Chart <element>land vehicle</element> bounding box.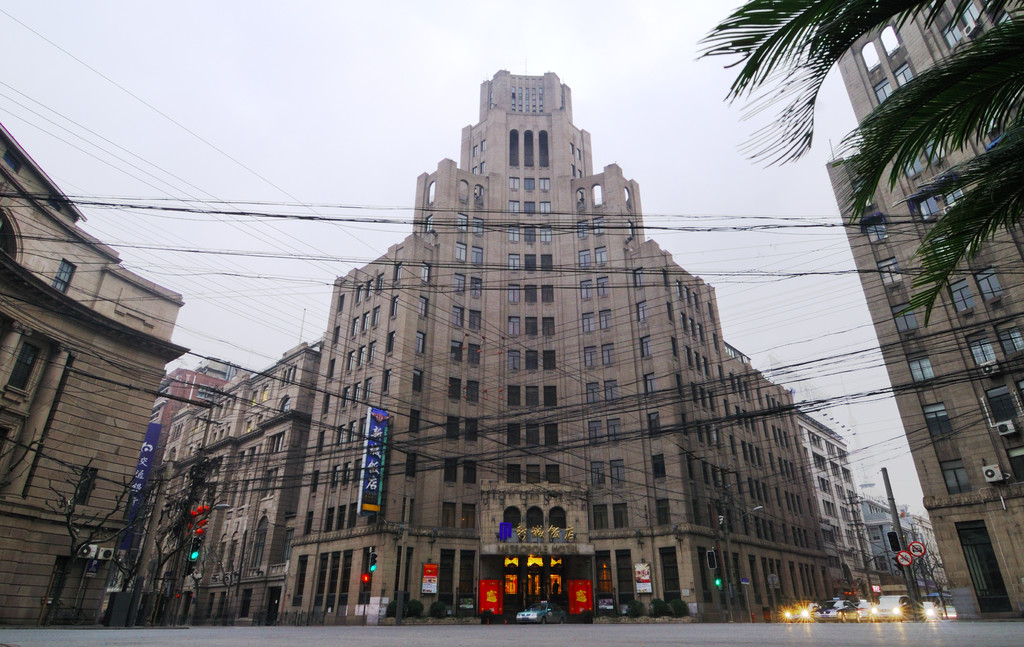
Charted: detection(938, 602, 955, 620).
